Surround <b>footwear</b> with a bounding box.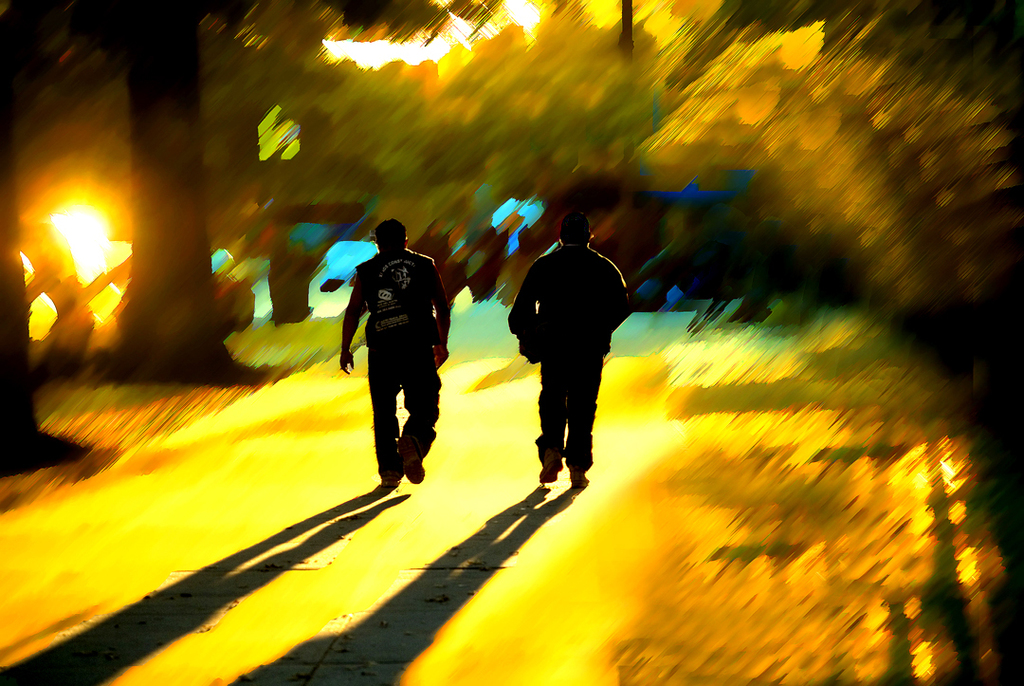
535:467:556:482.
